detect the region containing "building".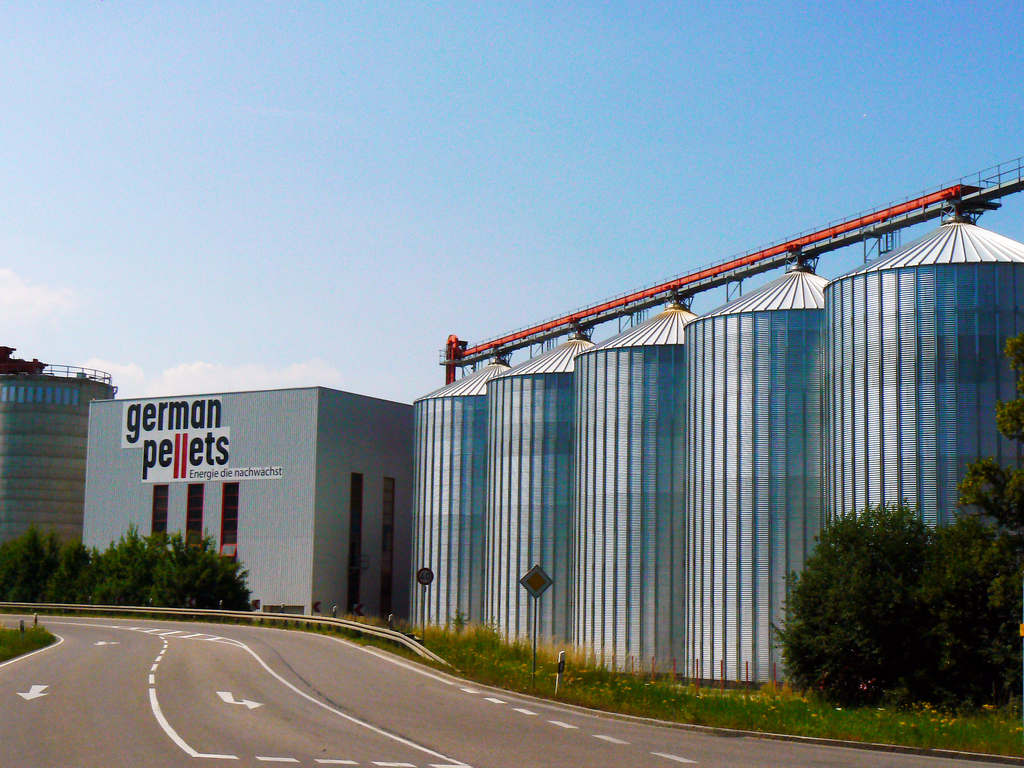
(0,347,127,574).
